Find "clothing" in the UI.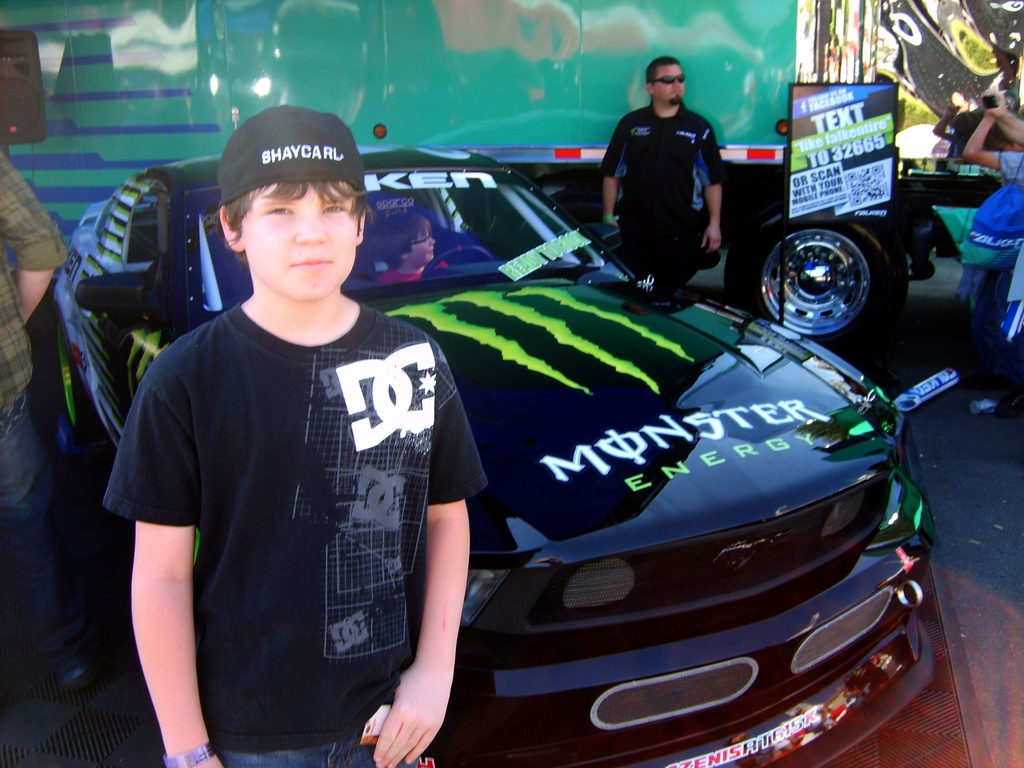
UI element at detection(996, 152, 1023, 179).
